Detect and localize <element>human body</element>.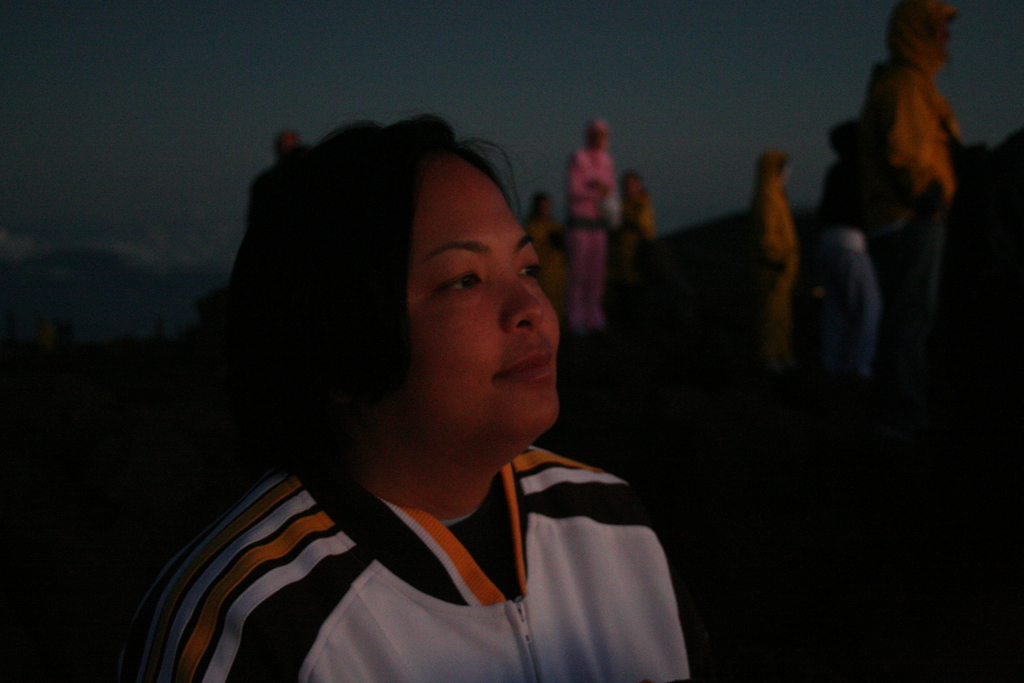
Localized at locate(747, 171, 803, 356).
